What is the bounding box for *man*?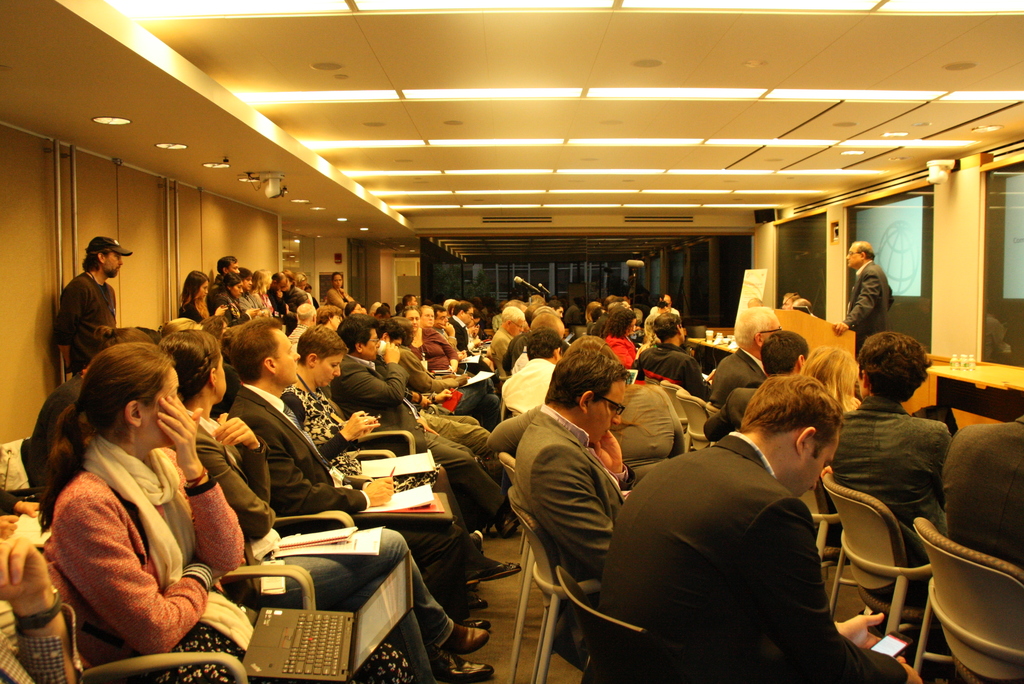
<box>326,312,508,531</box>.
